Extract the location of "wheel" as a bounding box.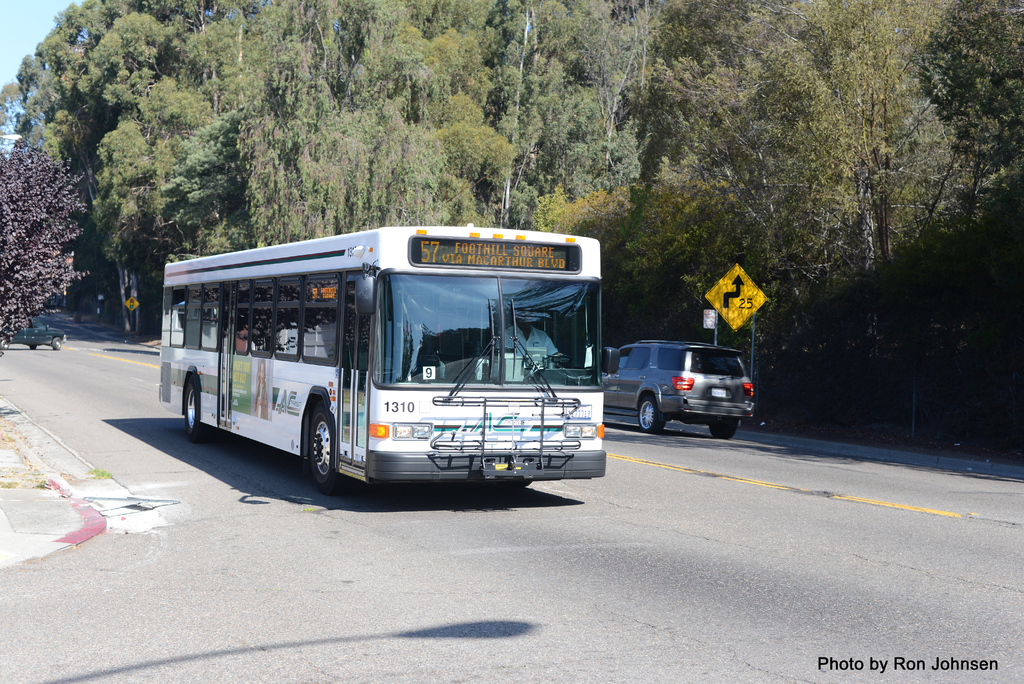
[308,409,336,487].
